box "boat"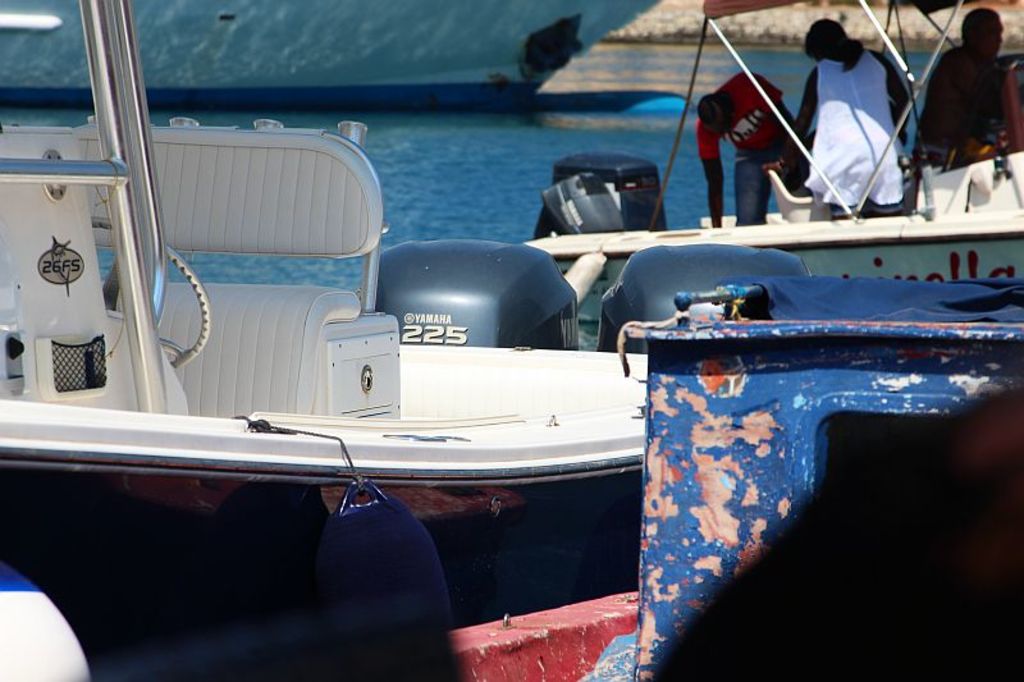
box=[0, 0, 1023, 681]
